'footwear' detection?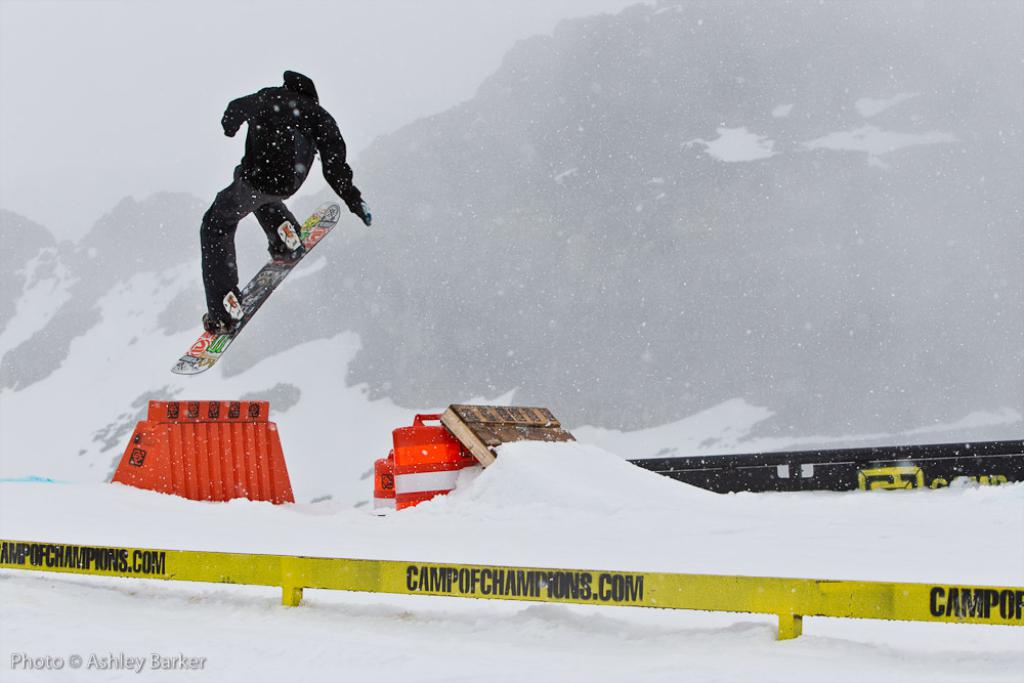
bbox(268, 245, 299, 259)
